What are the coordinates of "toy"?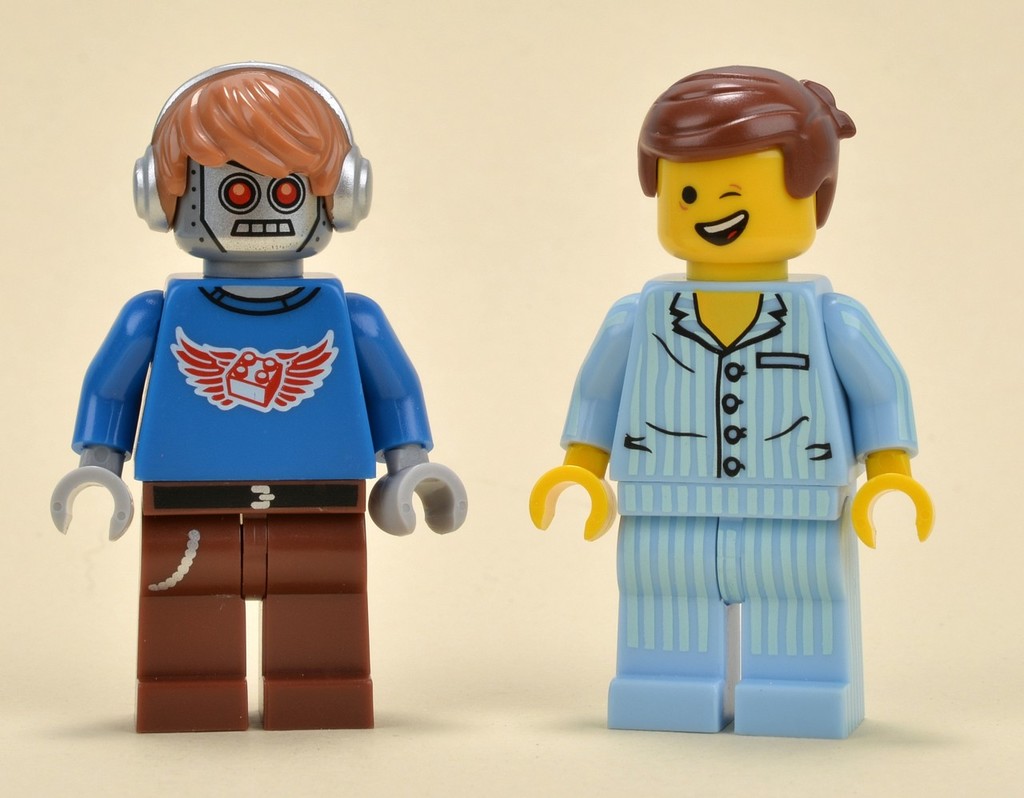
BBox(544, 94, 933, 738).
